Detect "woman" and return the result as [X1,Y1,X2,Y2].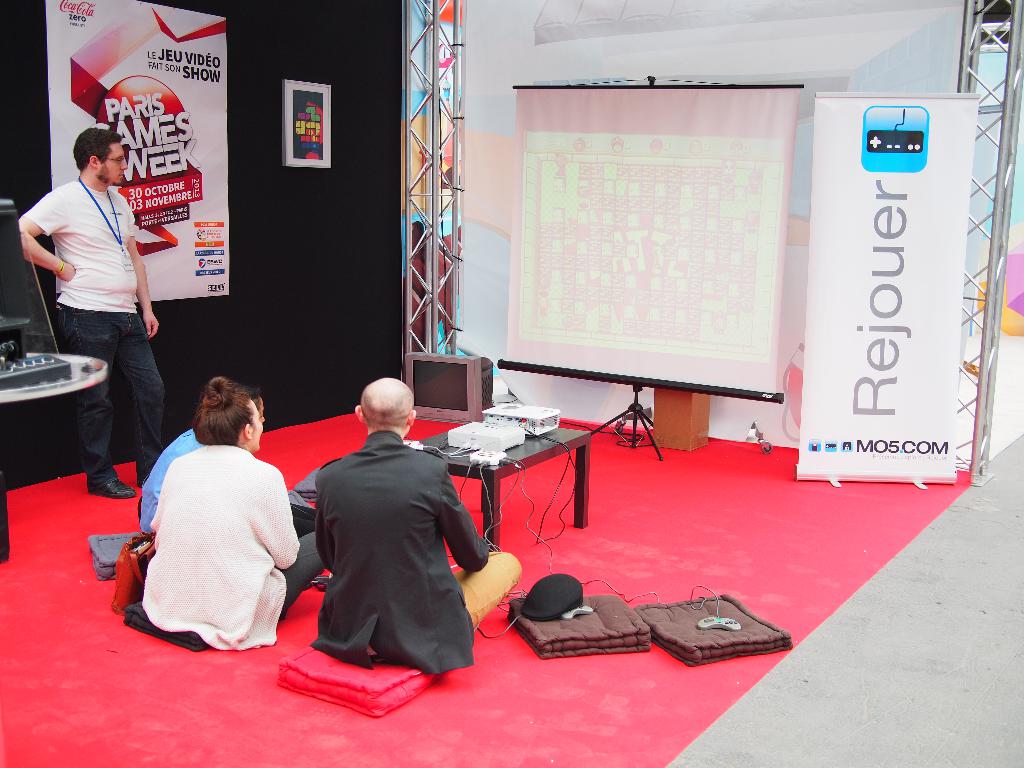
[134,368,297,659].
